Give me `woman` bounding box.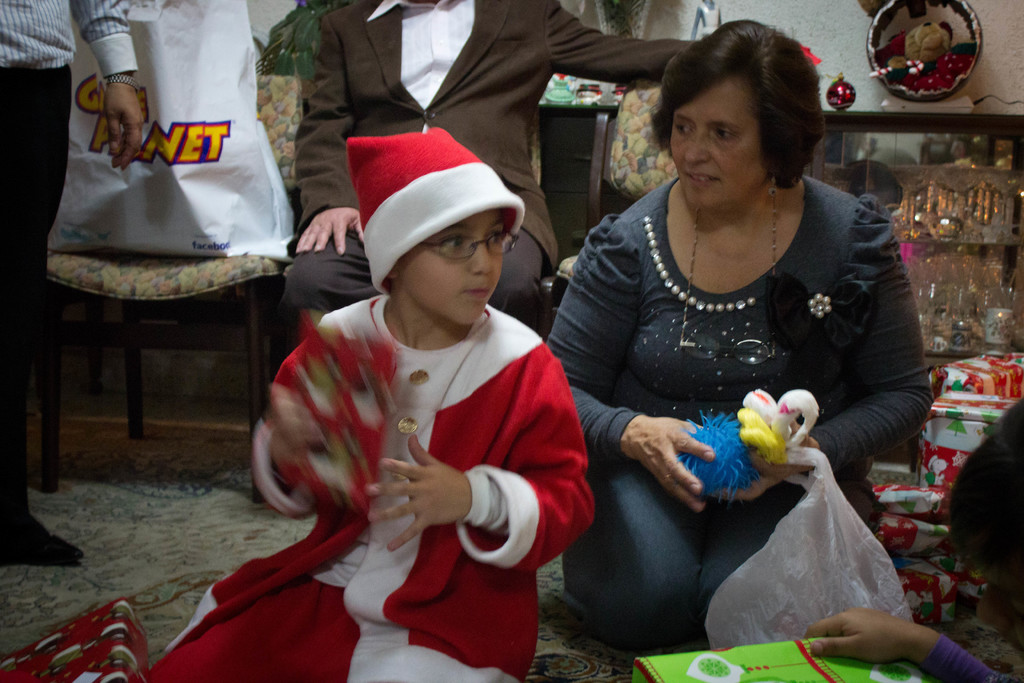
(left=509, top=30, right=898, bottom=677).
